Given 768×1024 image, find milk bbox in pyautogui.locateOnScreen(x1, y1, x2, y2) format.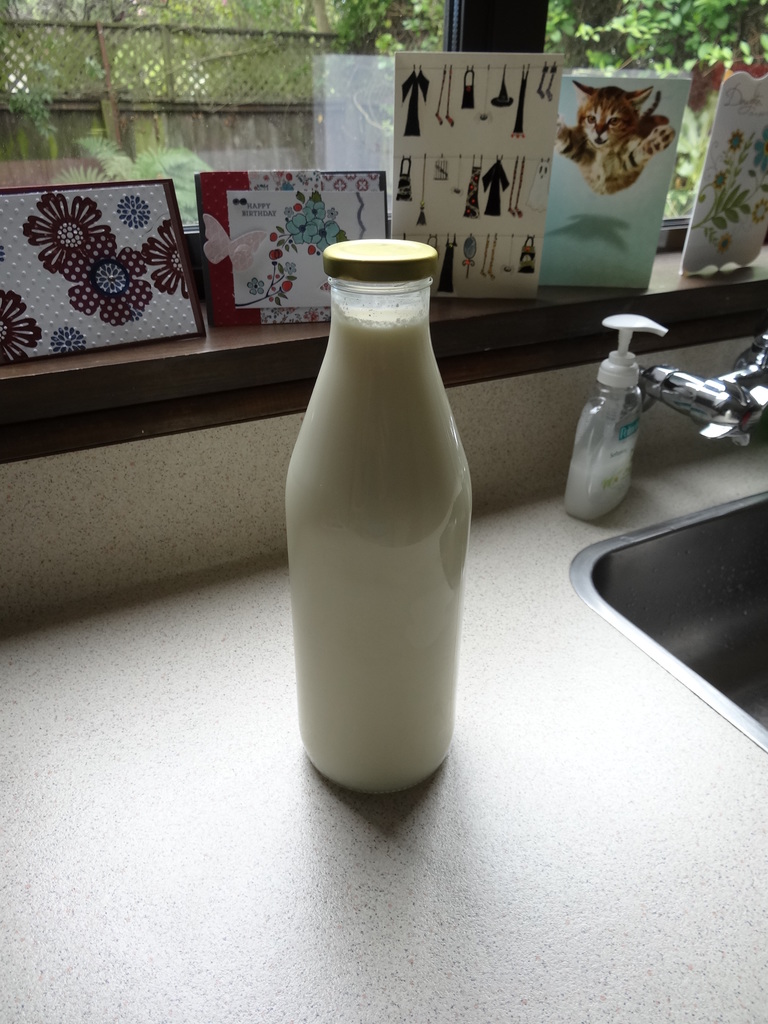
pyautogui.locateOnScreen(285, 301, 474, 795).
